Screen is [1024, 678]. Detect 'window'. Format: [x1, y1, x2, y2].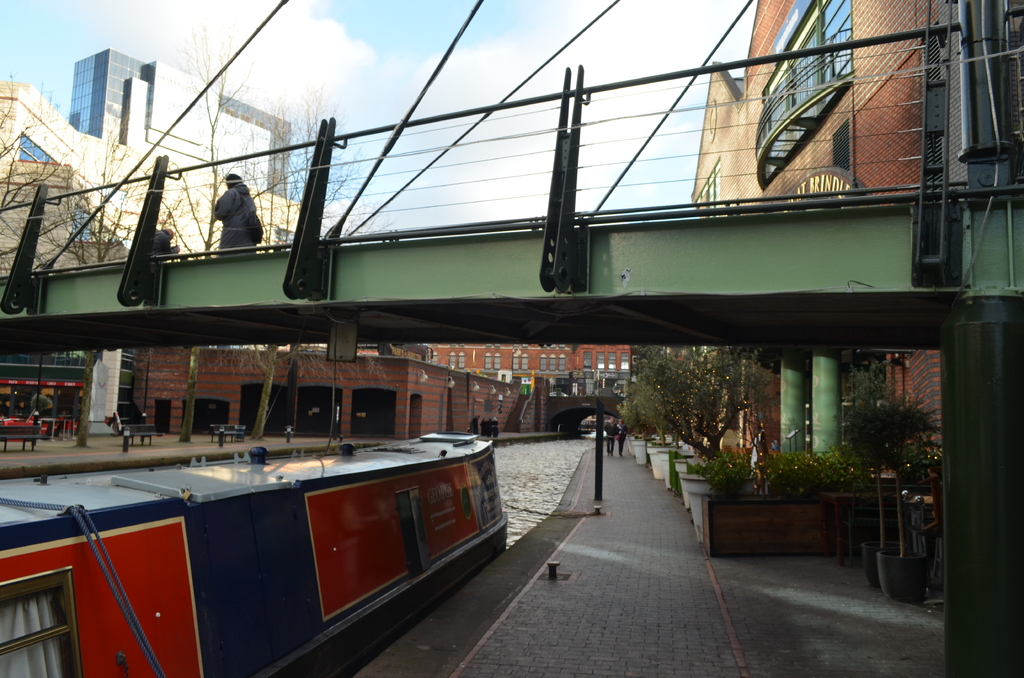
[523, 352, 527, 375].
